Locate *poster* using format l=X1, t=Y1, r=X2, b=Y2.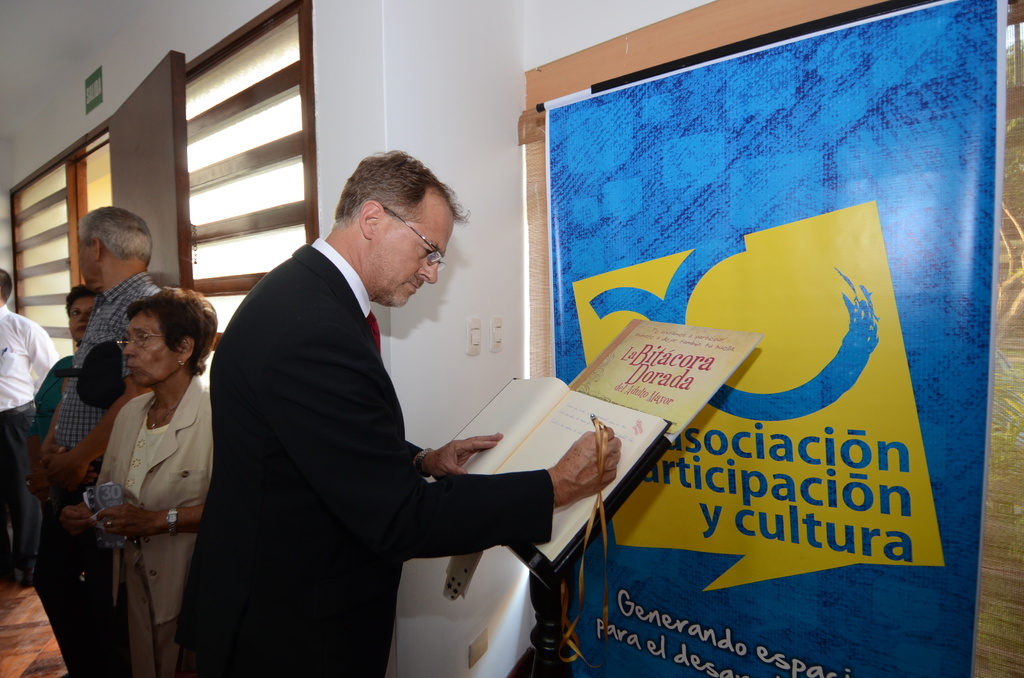
l=541, t=0, r=1007, b=677.
